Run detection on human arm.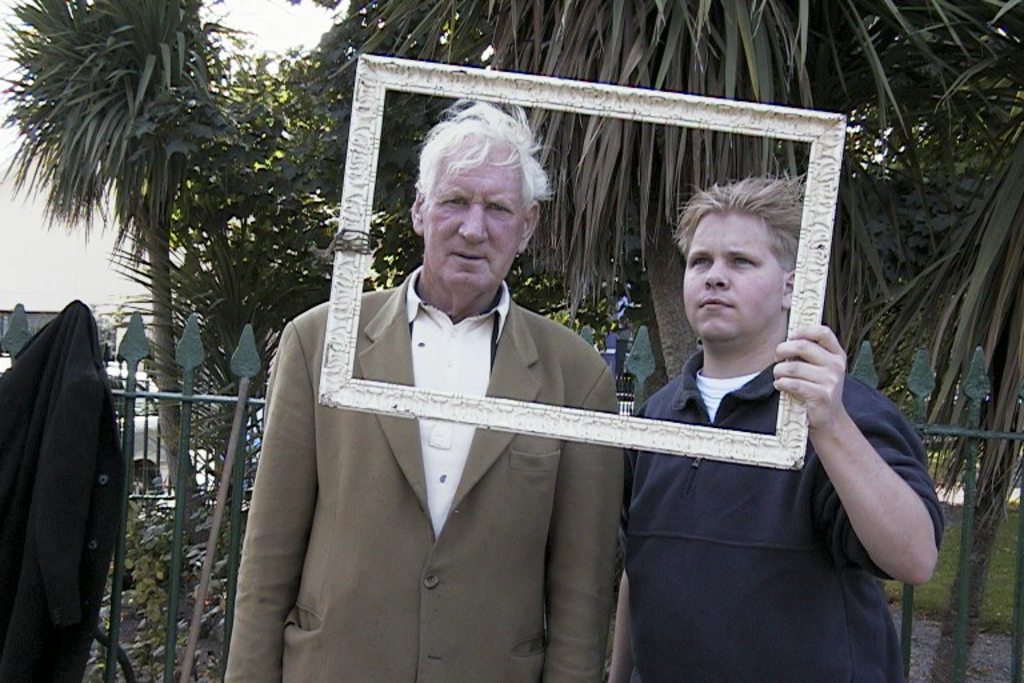
Result: bbox=[603, 402, 645, 682].
